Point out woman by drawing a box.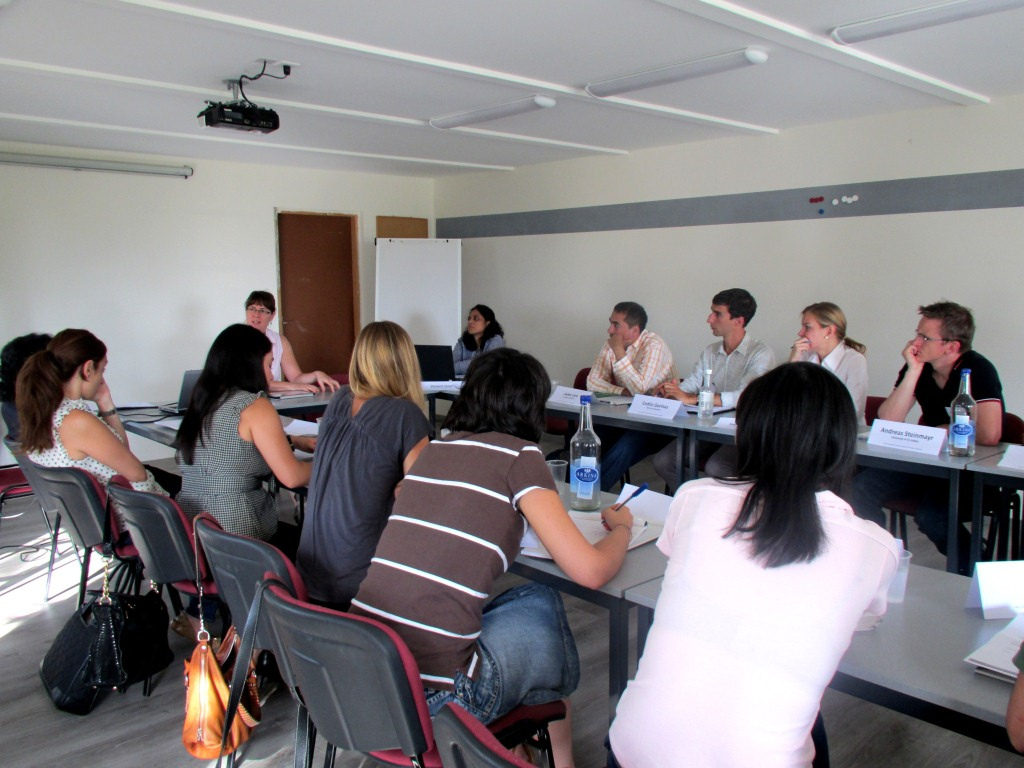
588 378 898 767.
